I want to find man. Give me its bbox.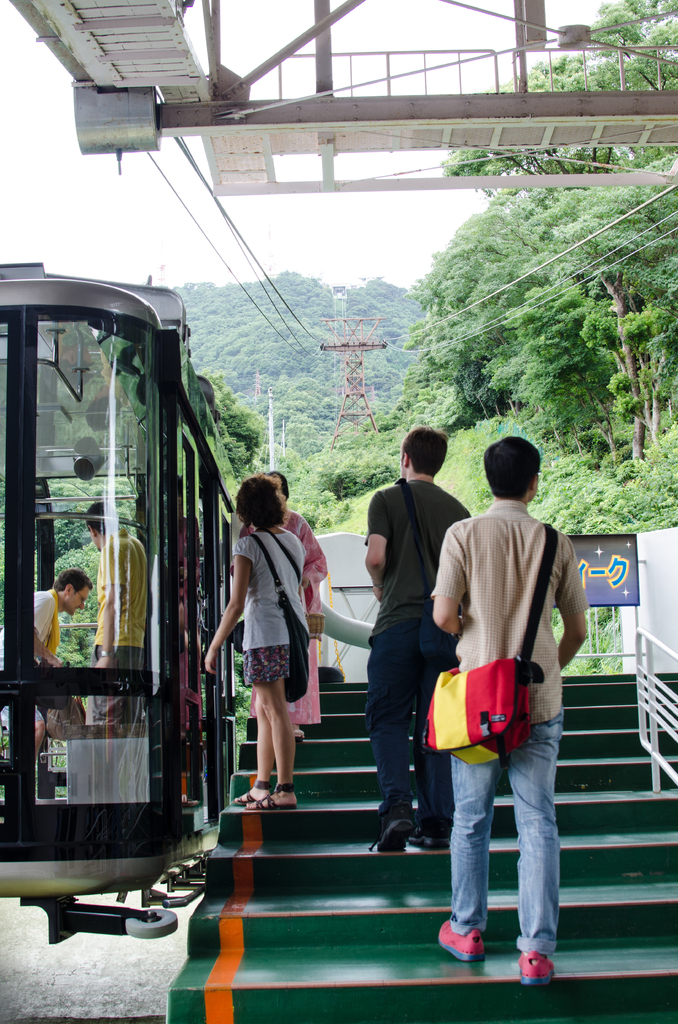
box(83, 504, 147, 739).
